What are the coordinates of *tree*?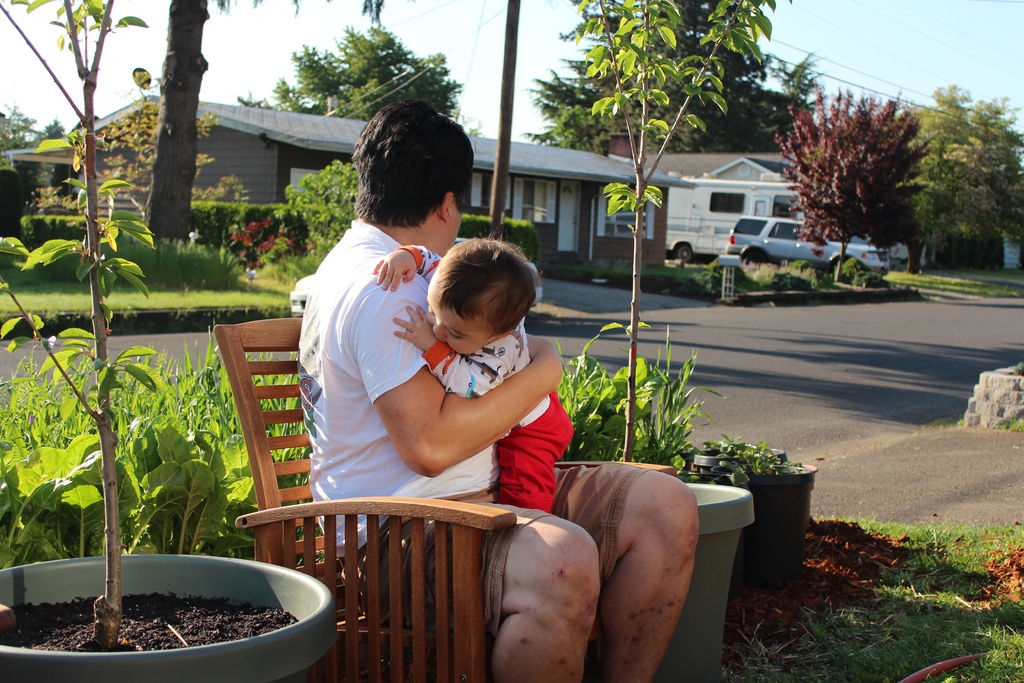
bbox=[0, 100, 47, 152].
